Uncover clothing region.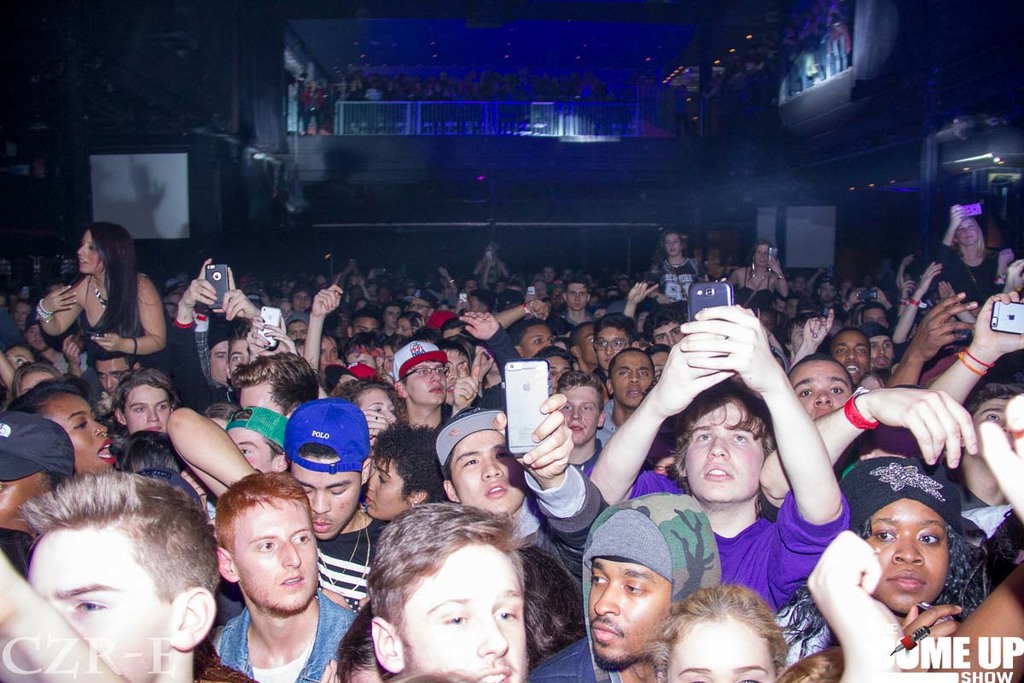
Uncovered: locate(595, 397, 620, 446).
